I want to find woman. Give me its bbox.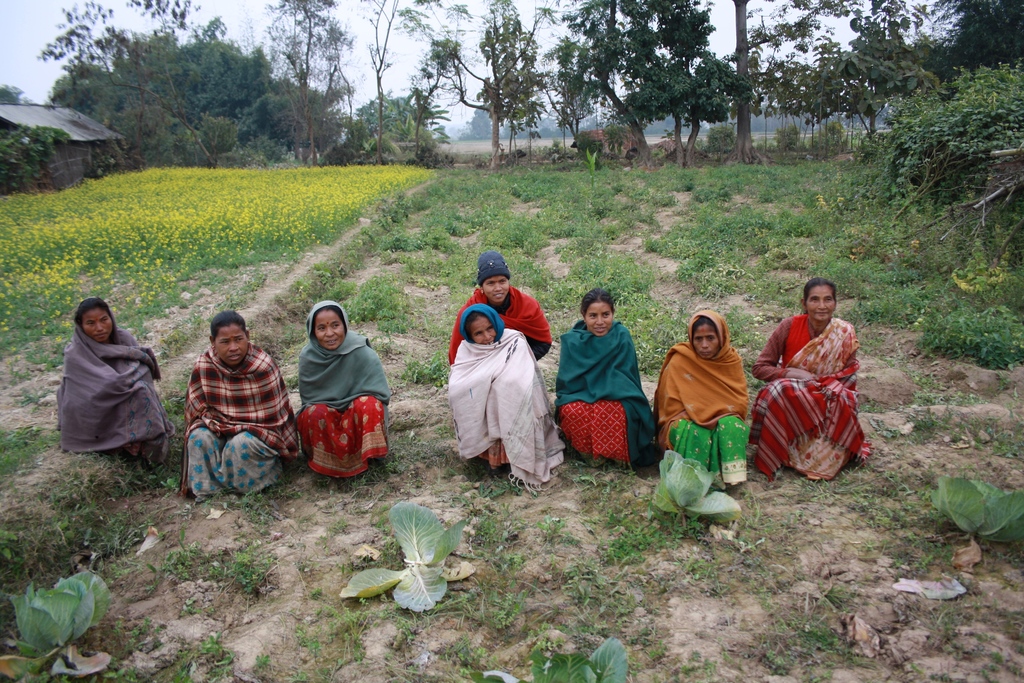
(x1=652, y1=300, x2=751, y2=498).
